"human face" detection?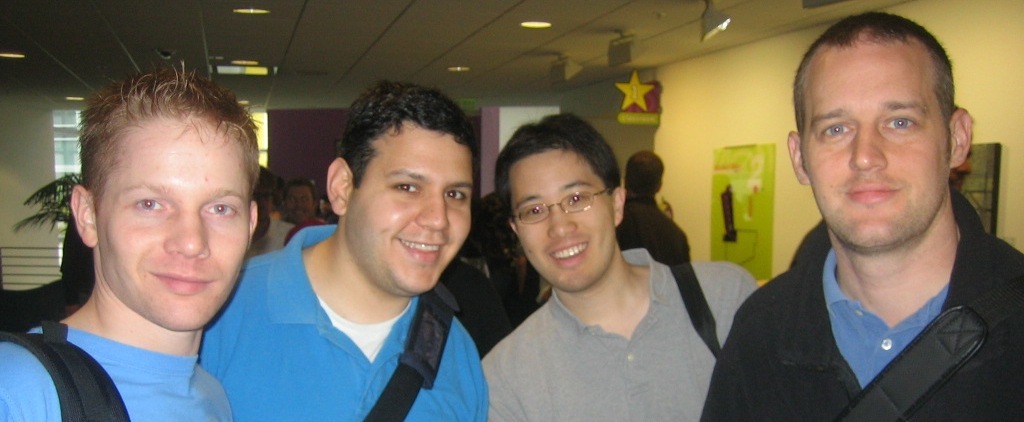
bbox=(348, 130, 476, 295)
